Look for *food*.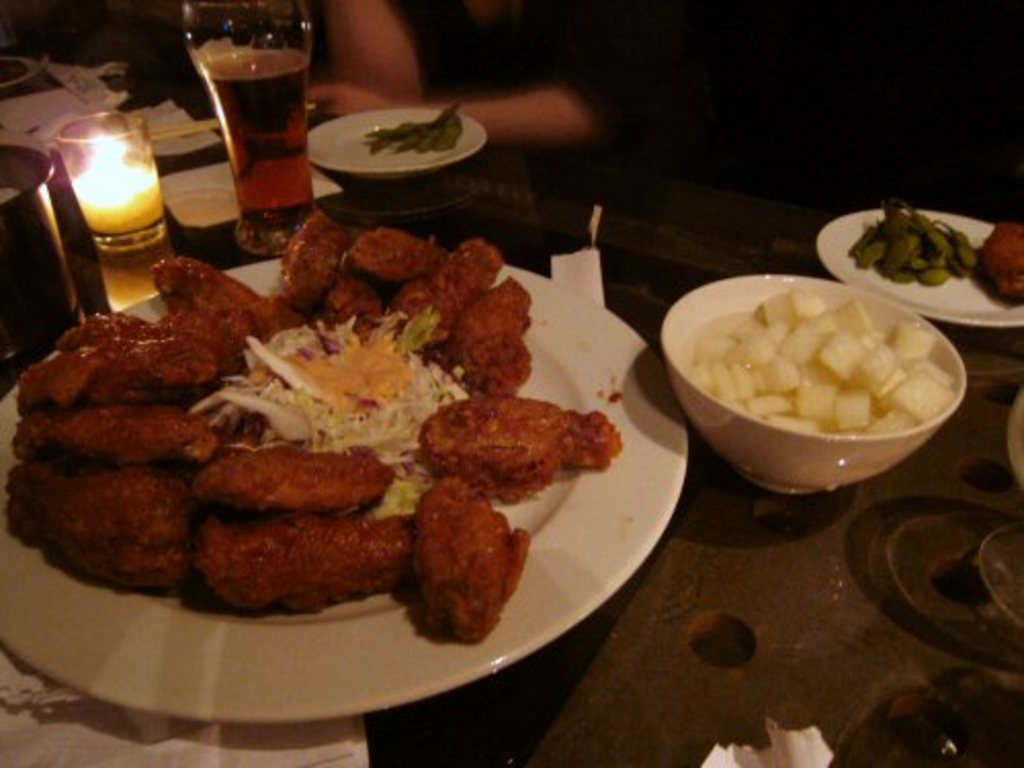
Found: <box>391,481,516,639</box>.
